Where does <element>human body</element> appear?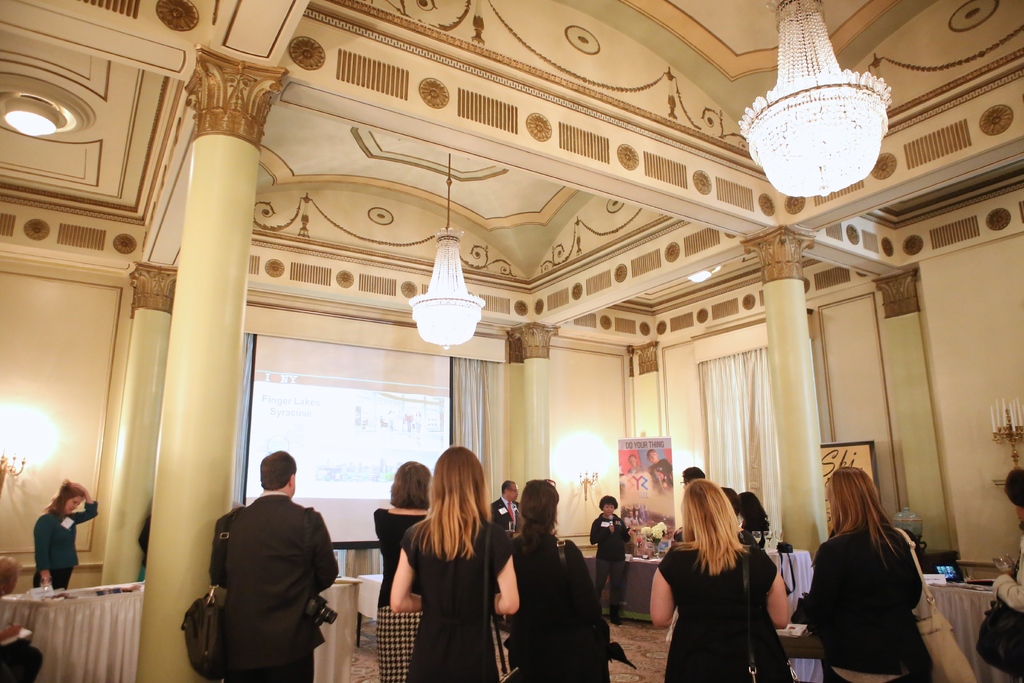
Appears at box(794, 461, 979, 682).
